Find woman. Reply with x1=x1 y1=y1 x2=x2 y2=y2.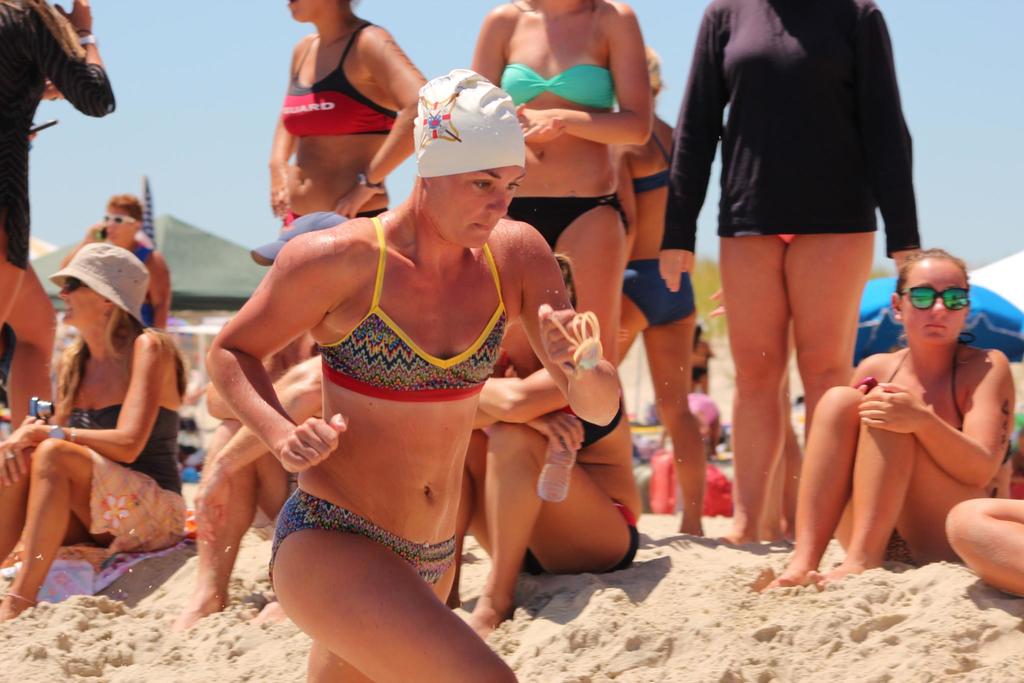
x1=467 y1=0 x2=655 y2=371.
